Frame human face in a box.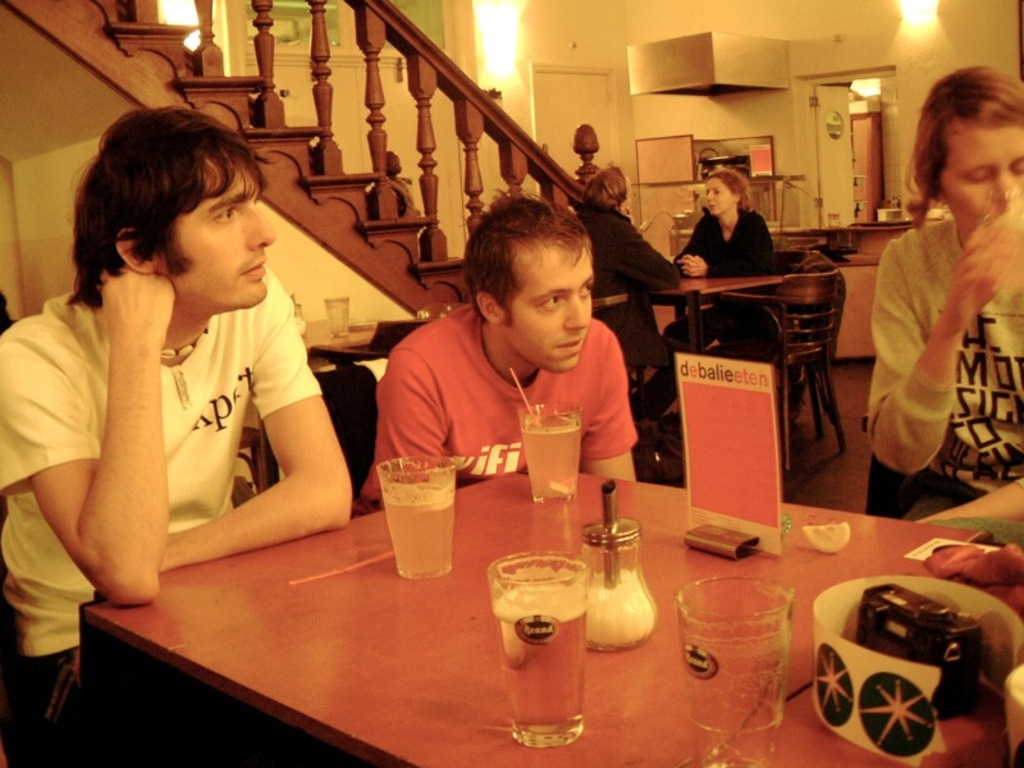
(x1=159, y1=154, x2=274, y2=307).
